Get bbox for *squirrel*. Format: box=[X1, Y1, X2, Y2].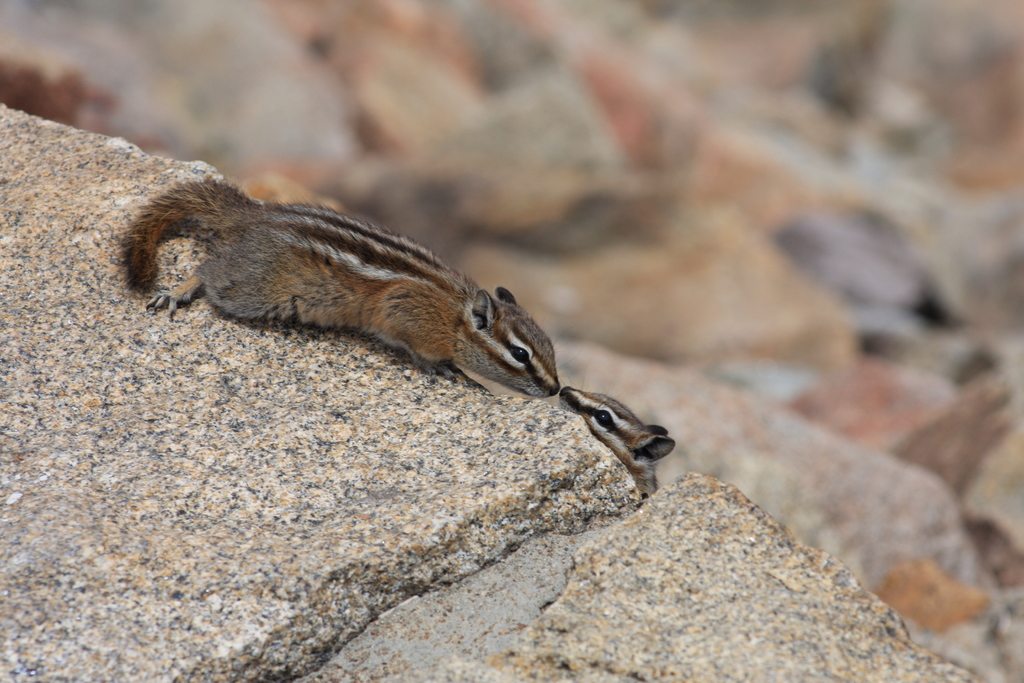
box=[561, 384, 676, 498].
